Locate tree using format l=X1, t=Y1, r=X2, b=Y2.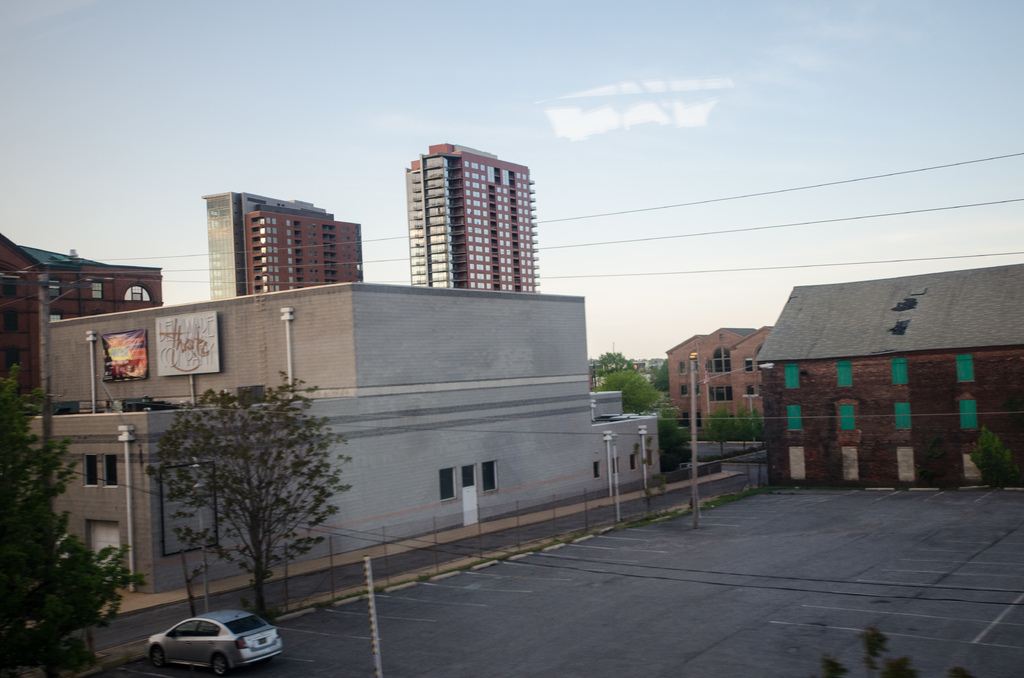
l=734, t=407, r=756, b=456.
